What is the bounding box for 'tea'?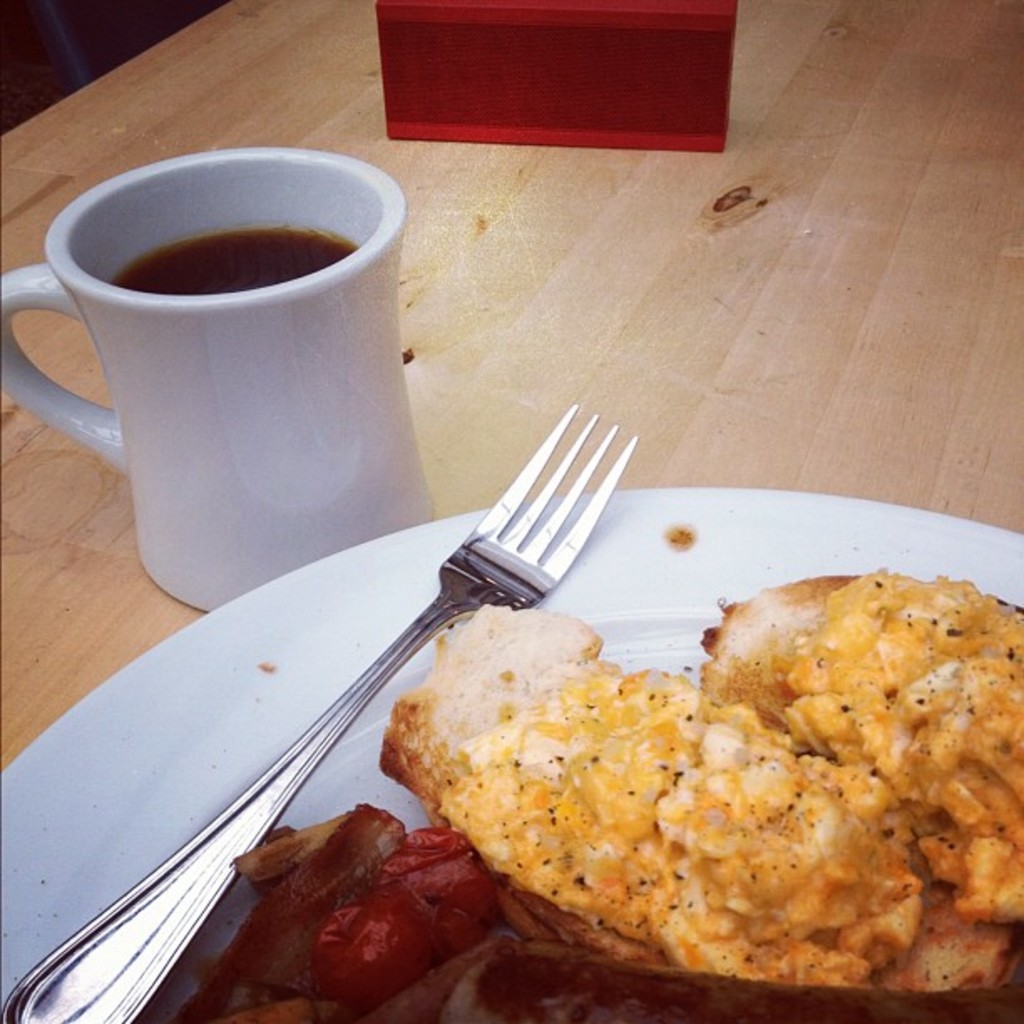
{"x1": 107, "y1": 233, "x2": 356, "y2": 293}.
